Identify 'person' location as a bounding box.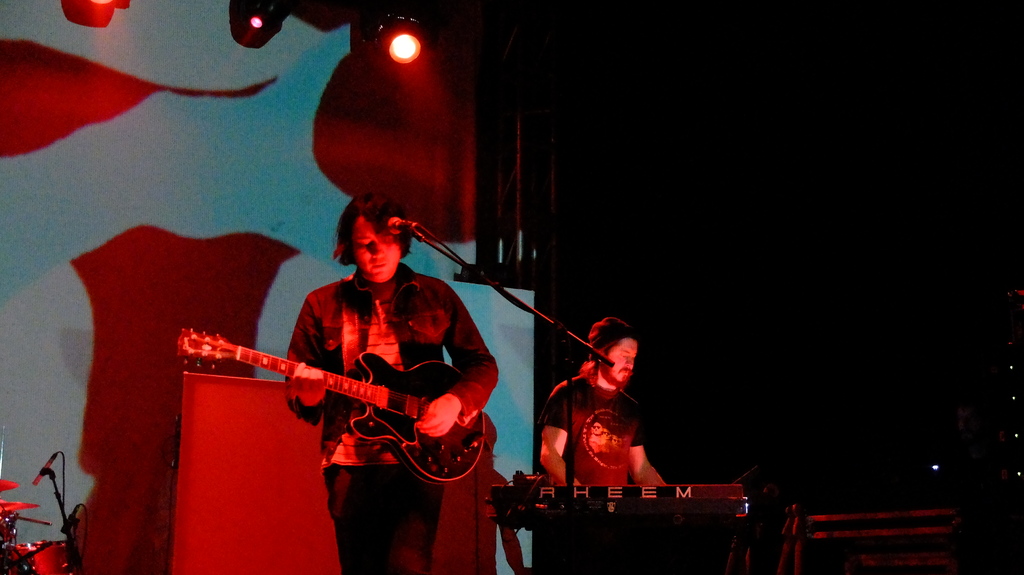
bbox=[284, 187, 505, 574].
